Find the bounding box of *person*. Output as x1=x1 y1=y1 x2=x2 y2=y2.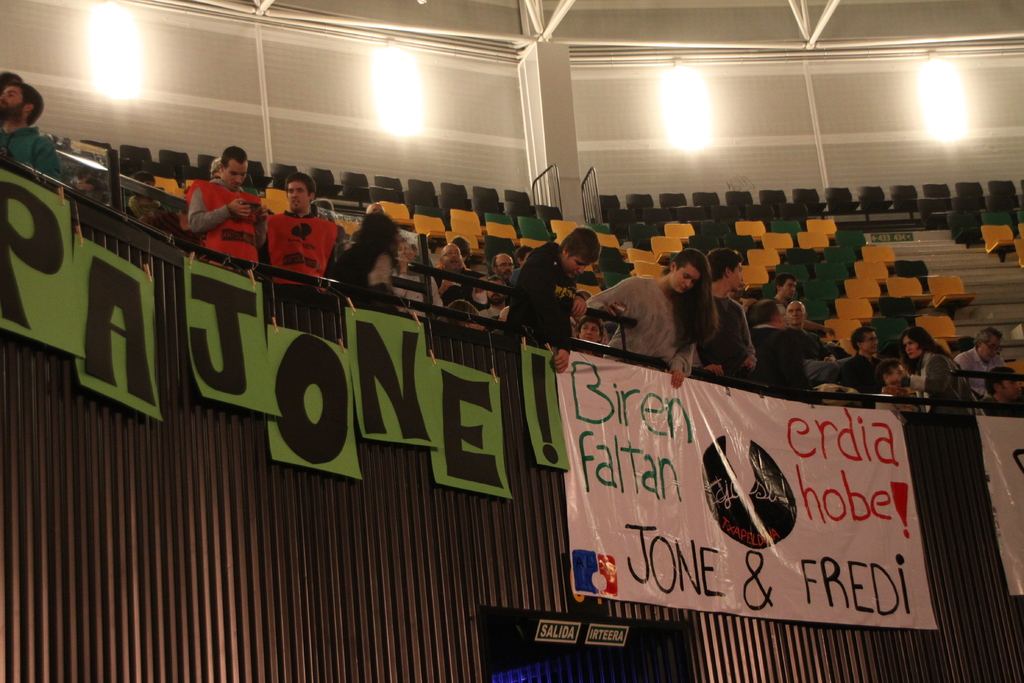
x1=841 y1=322 x2=883 y2=400.
